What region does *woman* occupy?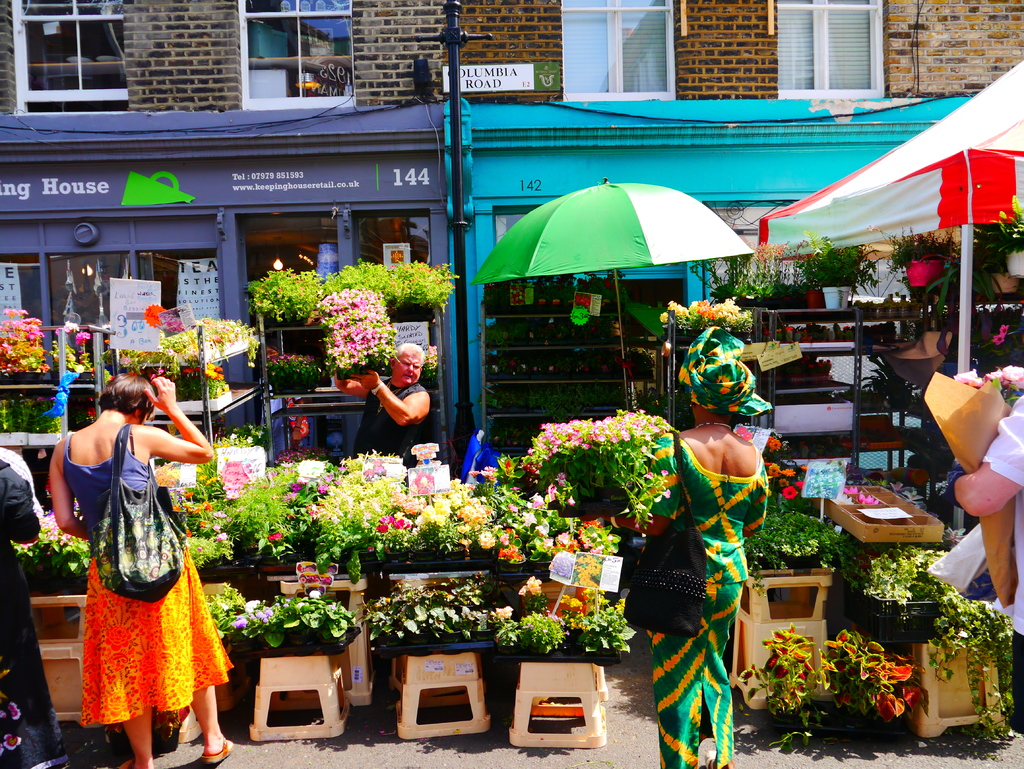
(0, 440, 52, 768).
